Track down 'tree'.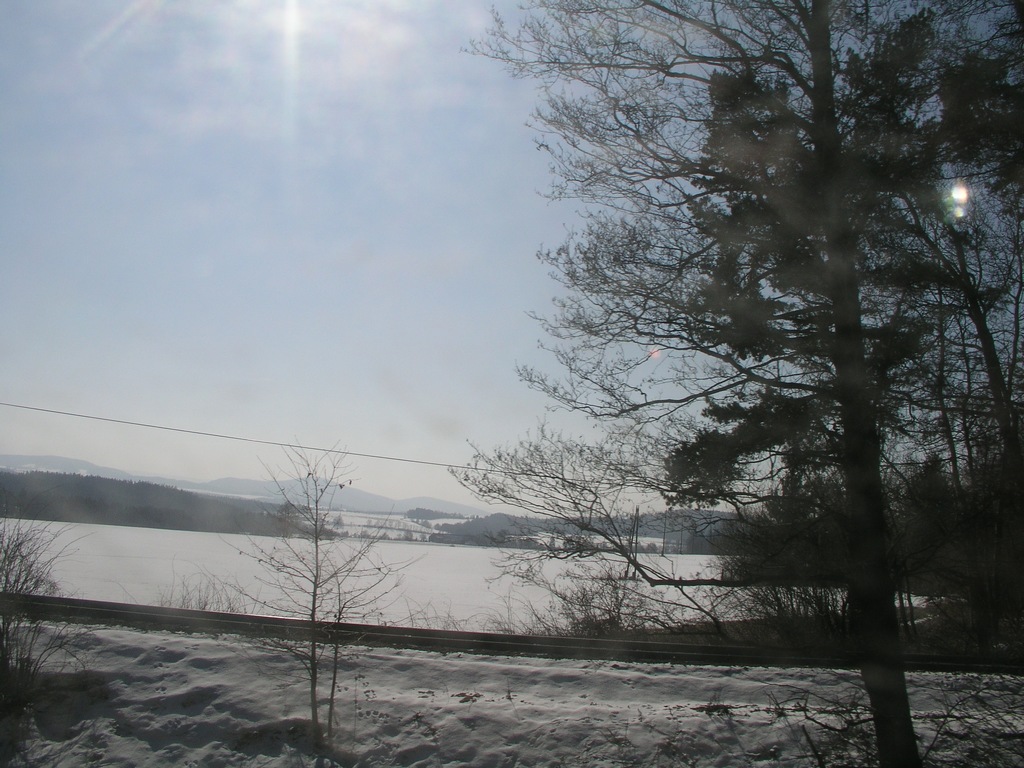
Tracked to {"left": 440, "top": 9, "right": 1006, "bottom": 707}.
